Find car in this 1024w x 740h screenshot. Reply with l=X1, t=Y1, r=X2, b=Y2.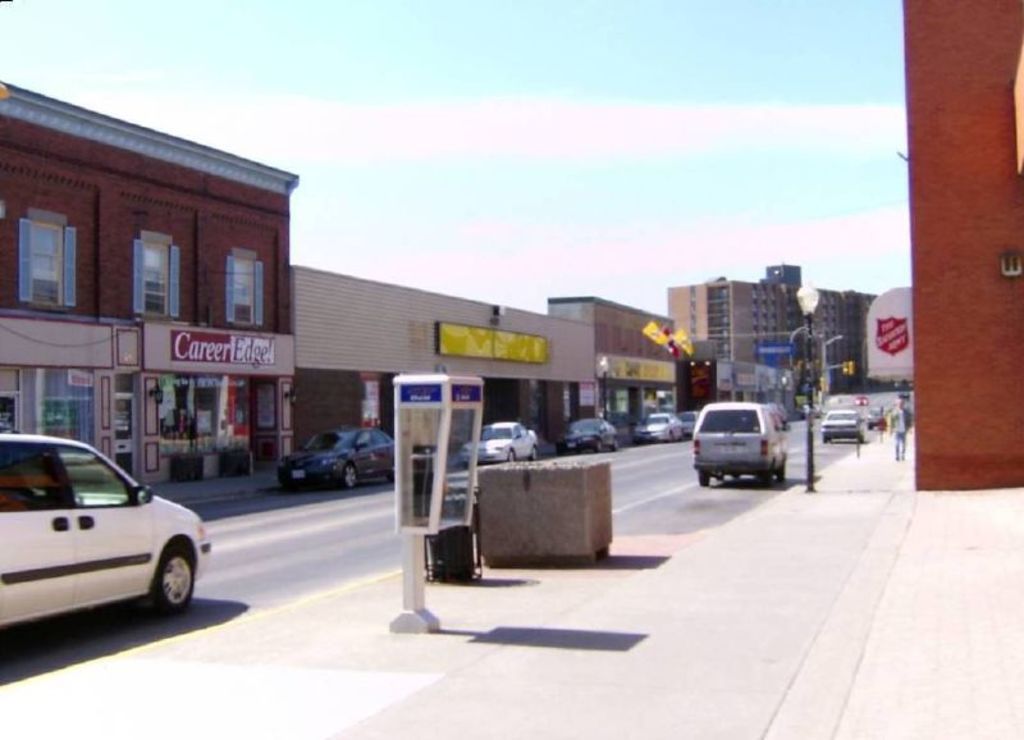
l=465, t=419, r=540, b=462.
